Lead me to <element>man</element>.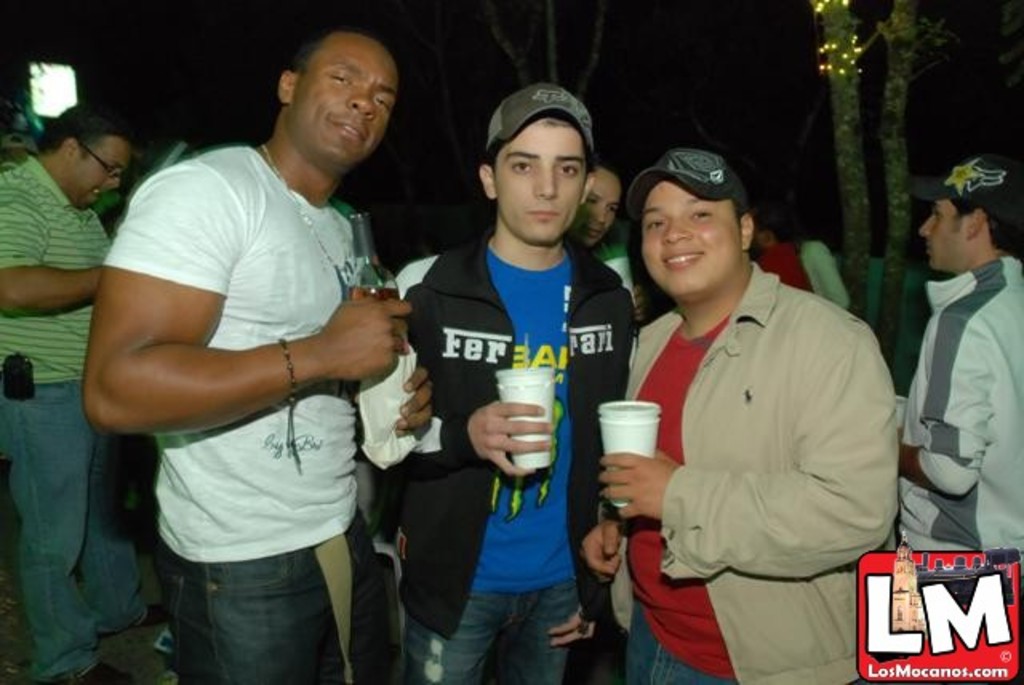
Lead to box(0, 99, 168, 683).
